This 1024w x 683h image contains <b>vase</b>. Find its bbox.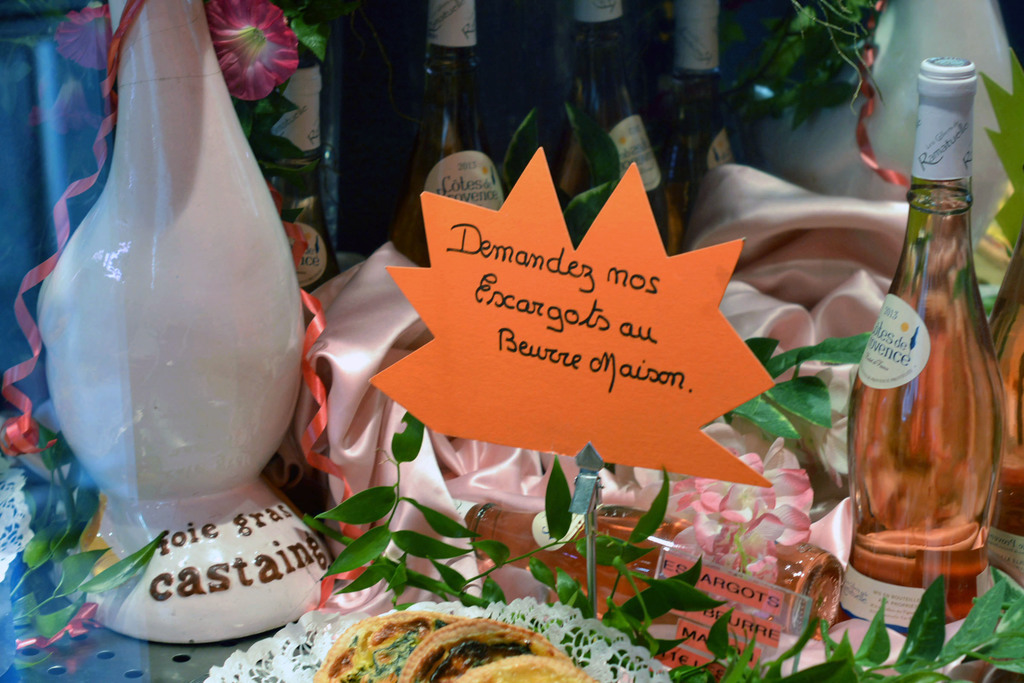
750/0/1023/258.
